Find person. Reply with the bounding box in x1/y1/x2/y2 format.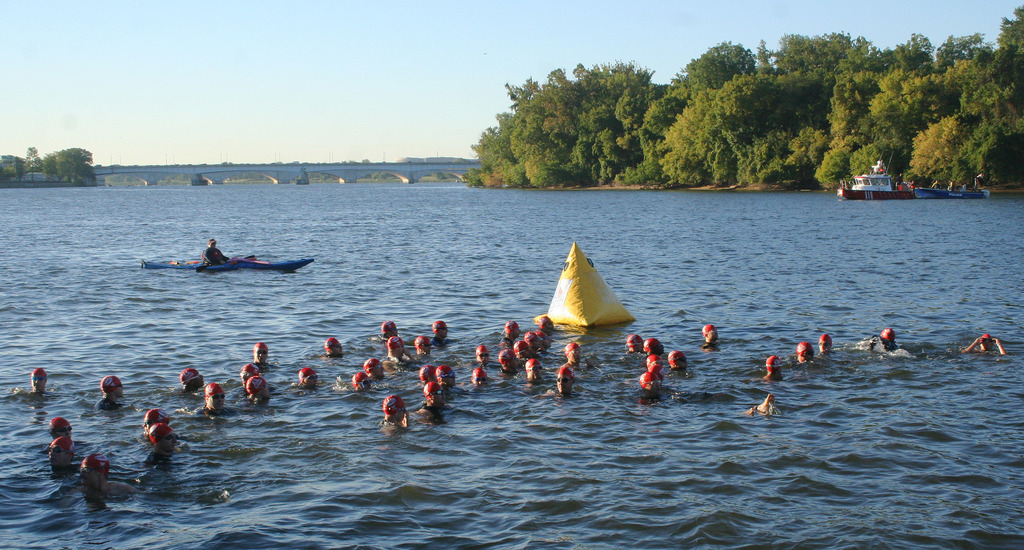
765/356/785/383.
